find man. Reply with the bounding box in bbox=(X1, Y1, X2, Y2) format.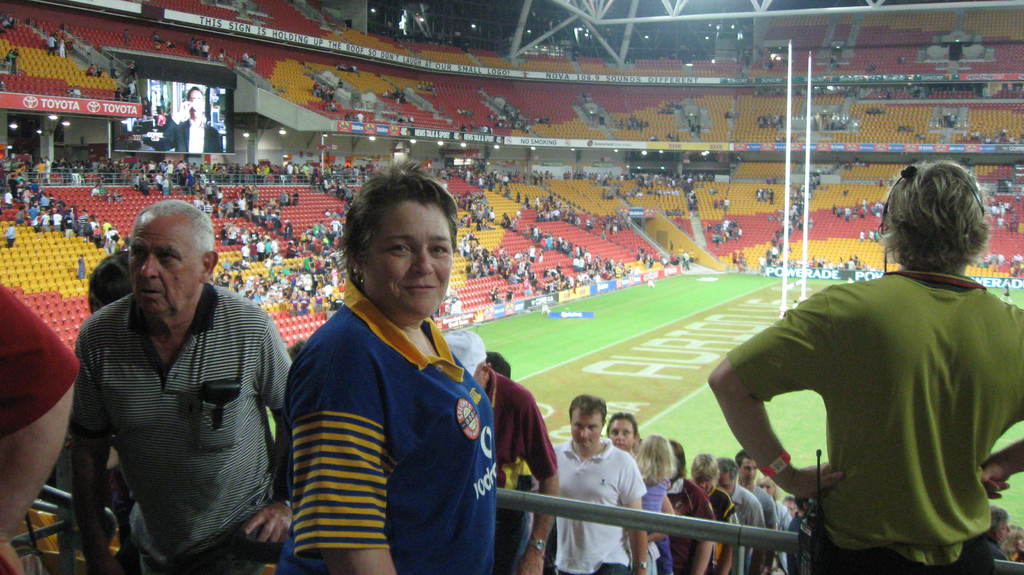
bbox=(714, 455, 767, 574).
